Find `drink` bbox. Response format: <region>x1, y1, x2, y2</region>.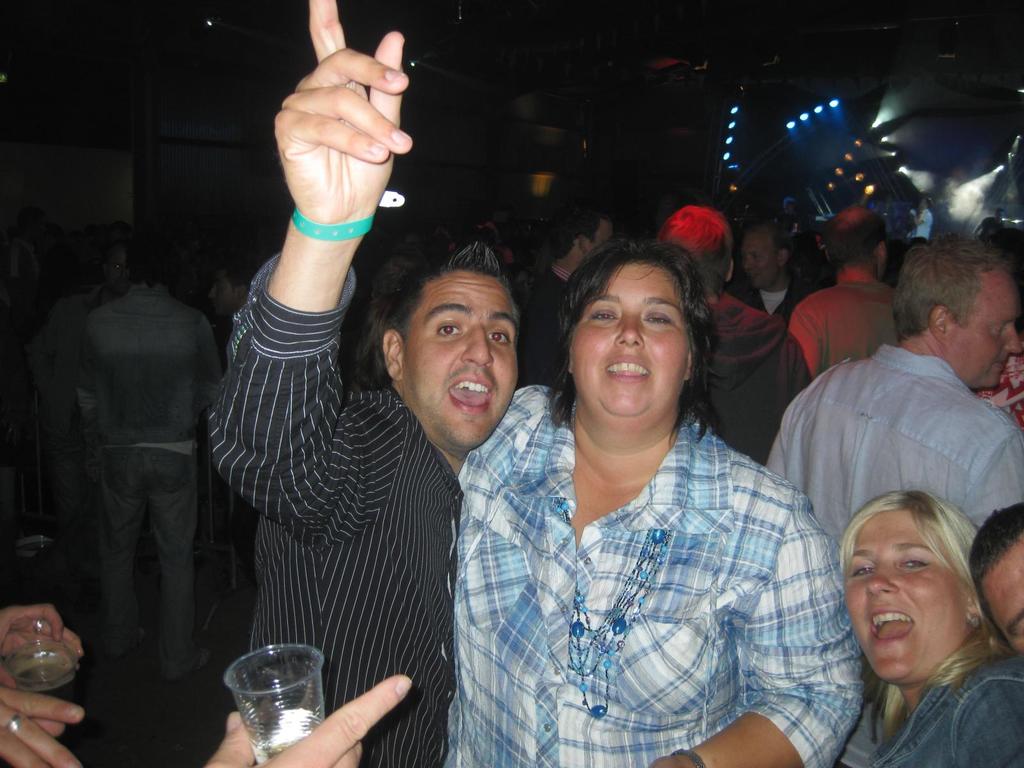
<region>10, 655, 80, 707</region>.
